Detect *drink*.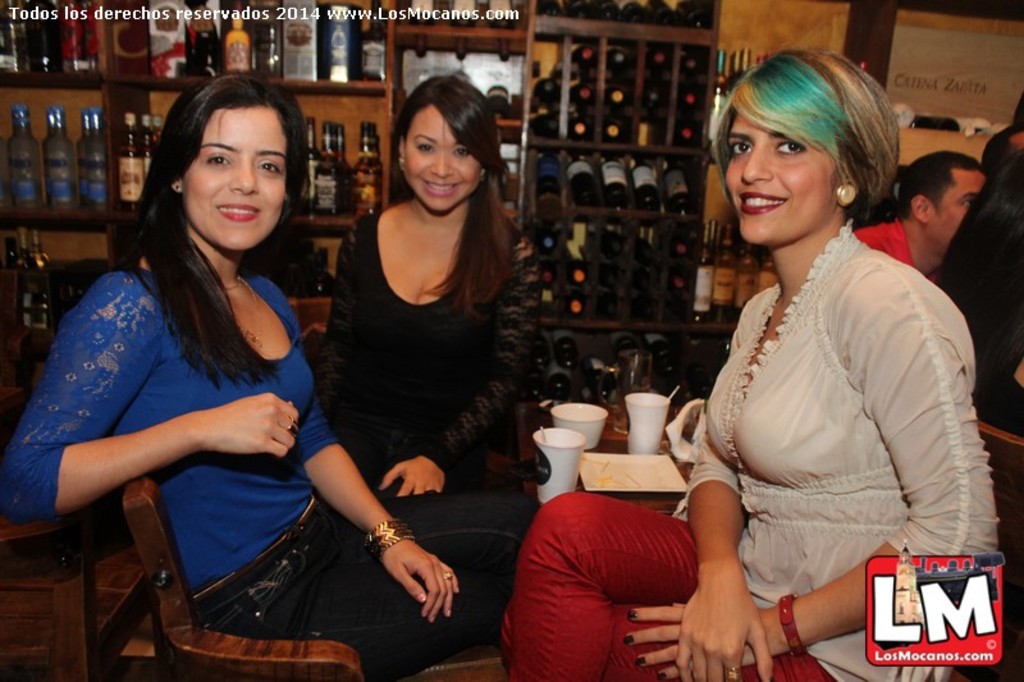
Detected at rect(709, 216, 741, 317).
